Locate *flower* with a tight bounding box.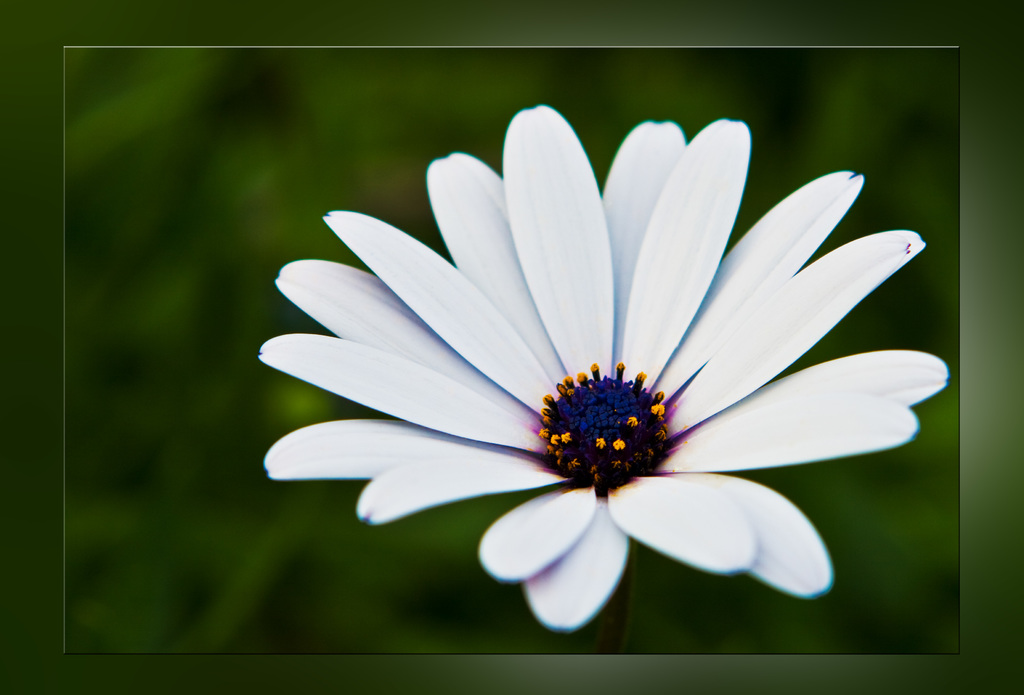
(239, 108, 932, 650).
